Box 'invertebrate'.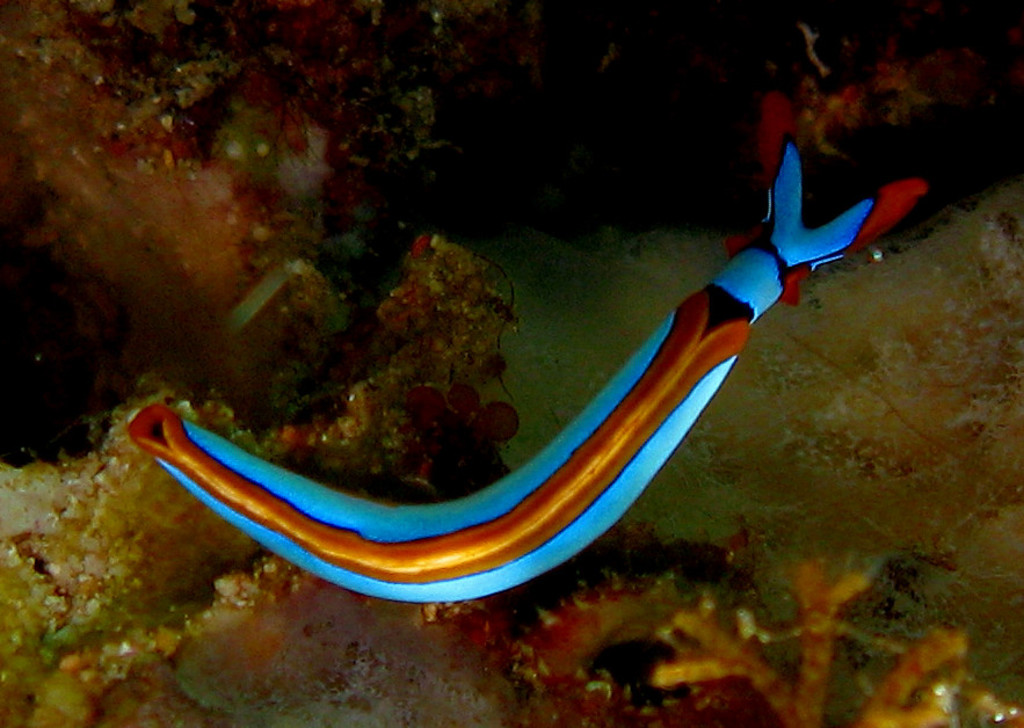
126:88:928:605.
